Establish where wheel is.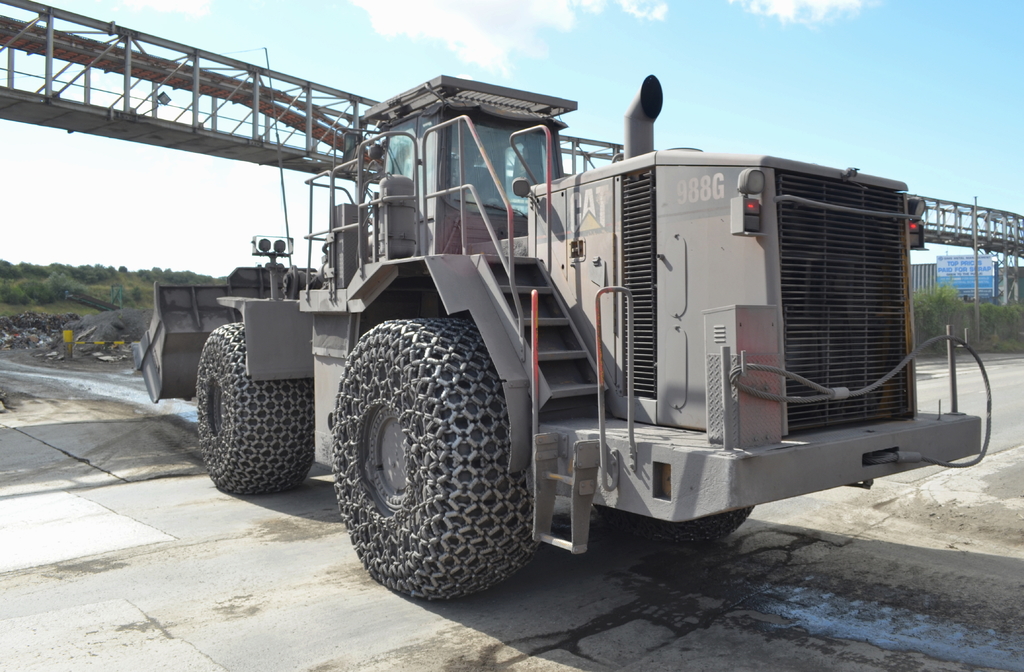
Established at select_region(590, 501, 758, 547).
